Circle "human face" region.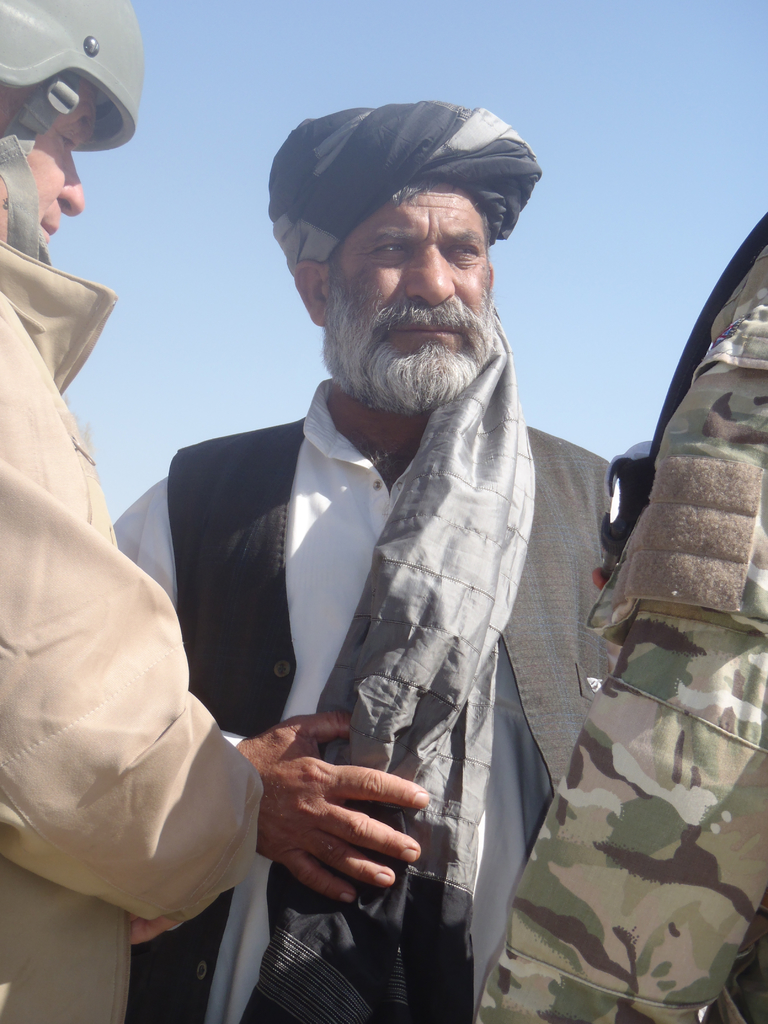
Region: 331 186 493 379.
